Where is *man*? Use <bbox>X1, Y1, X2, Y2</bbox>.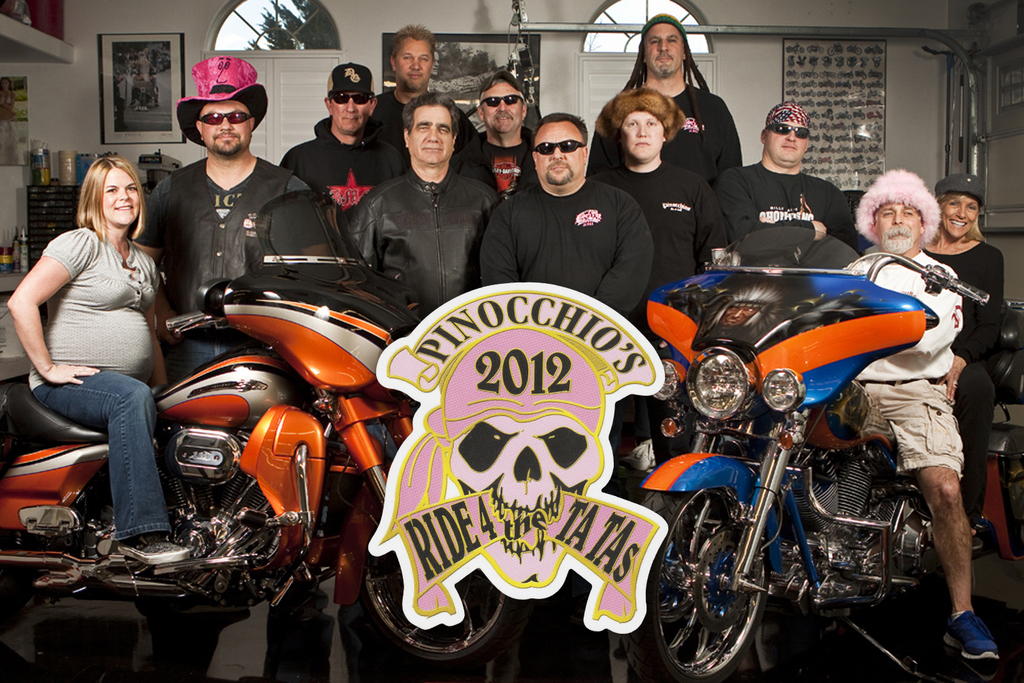
<bbox>344, 87, 502, 322</bbox>.
